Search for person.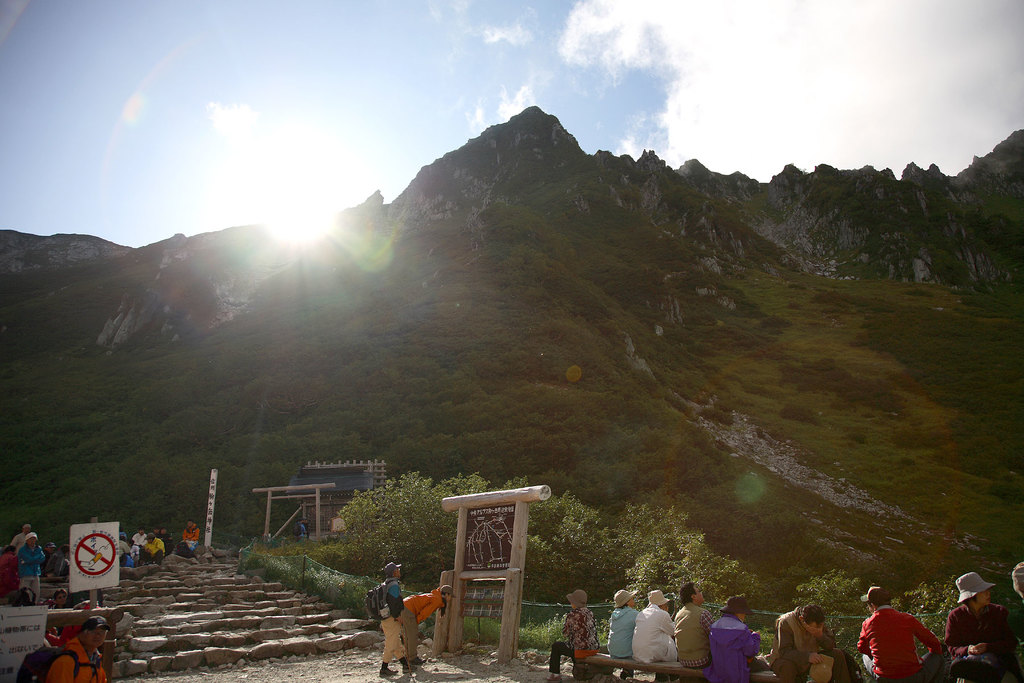
Found at <region>630, 588, 677, 668</region>.
